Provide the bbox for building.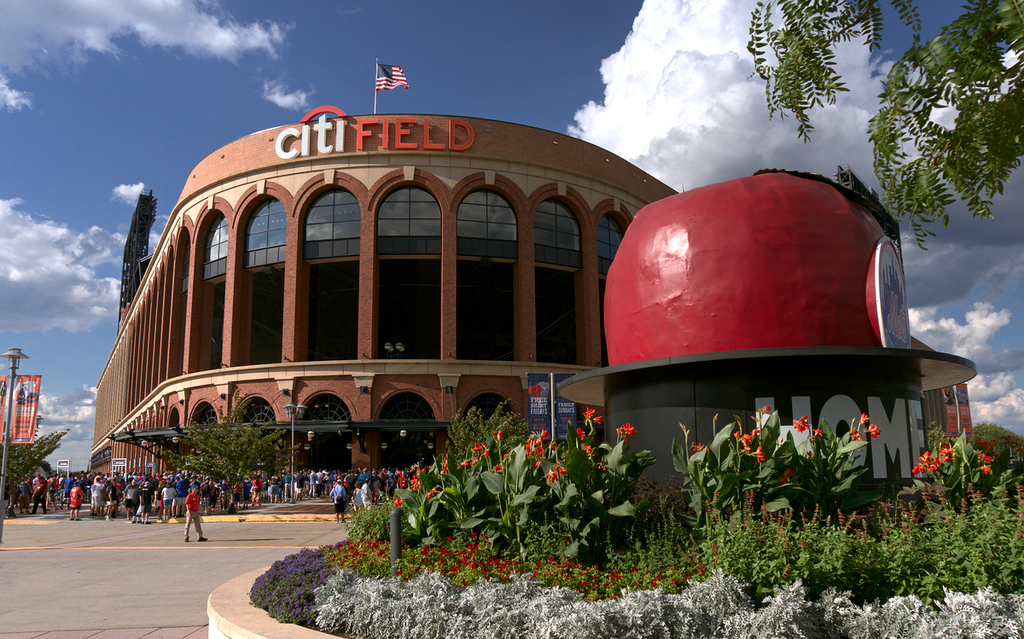
left=85, top=108, right=678, bottom=496.
